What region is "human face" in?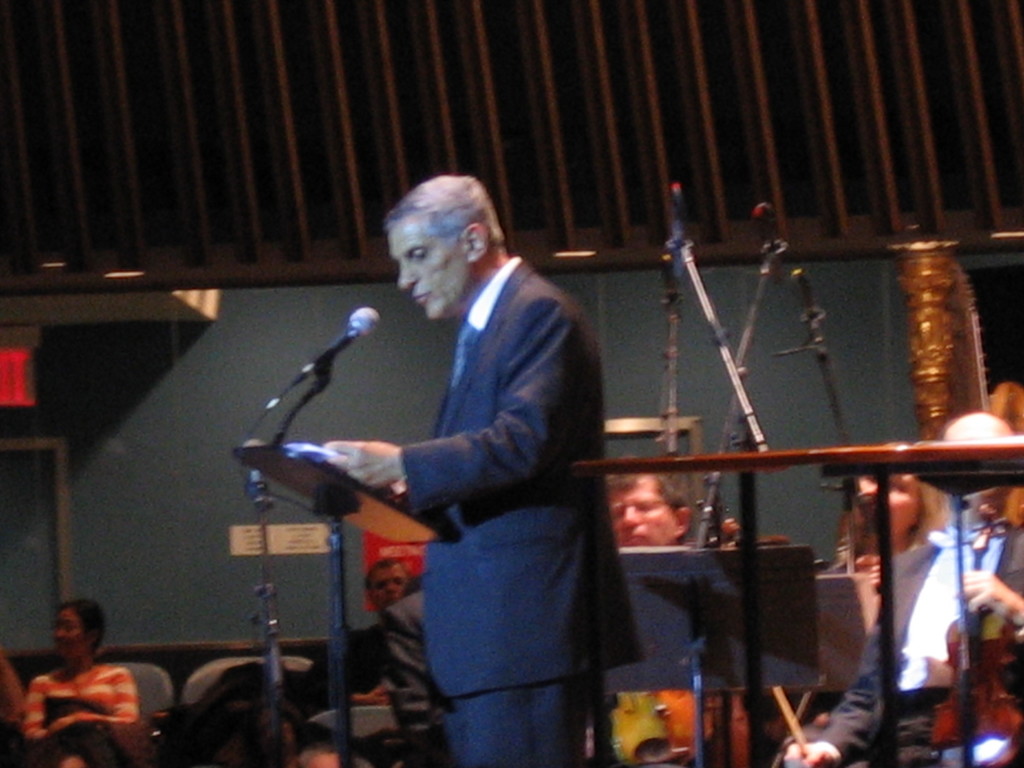
<region>608, 479, 678, 547</region>.
